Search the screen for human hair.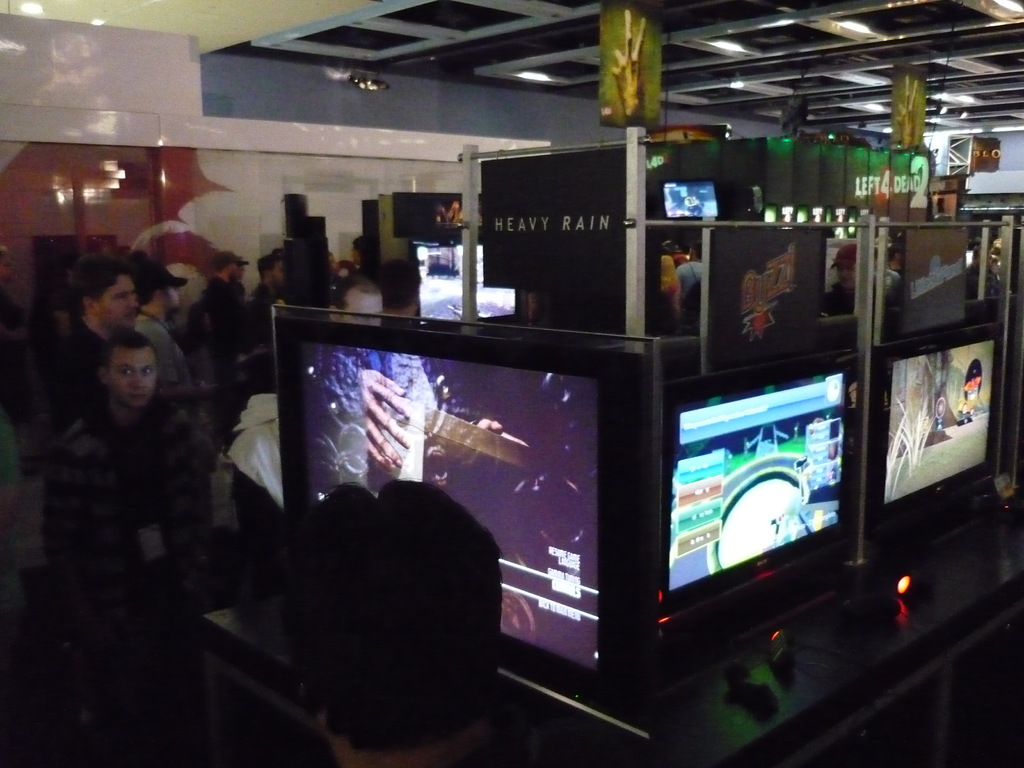
Found at 134, 282, 163, 310.
